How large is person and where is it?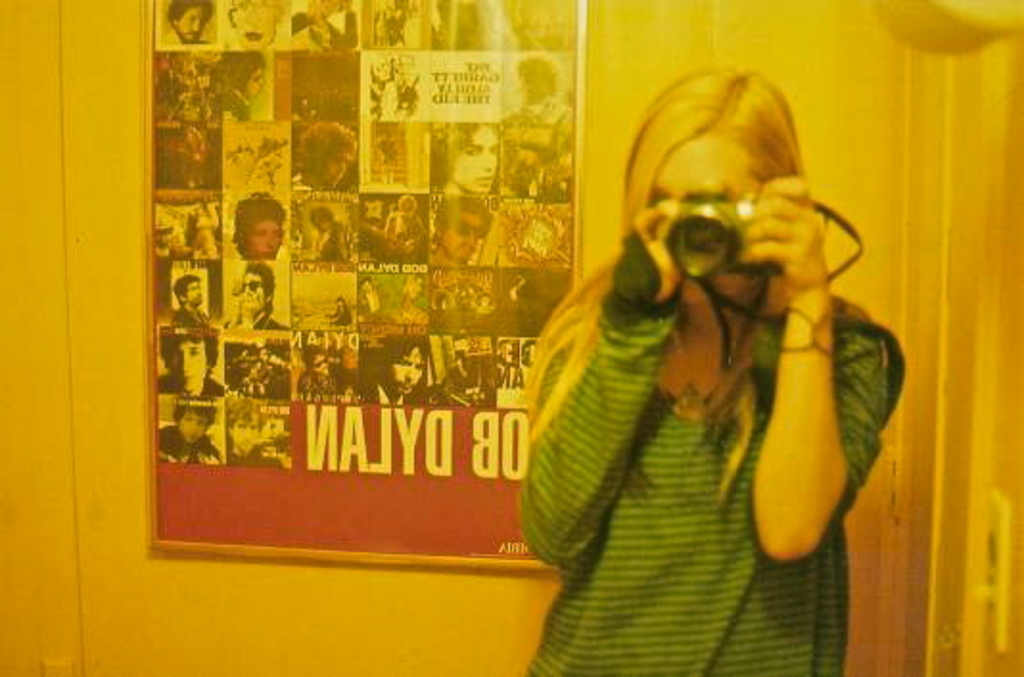
Bounding box: {"left": 293, "top": 117, "right": 355, "bottom": 184}.
